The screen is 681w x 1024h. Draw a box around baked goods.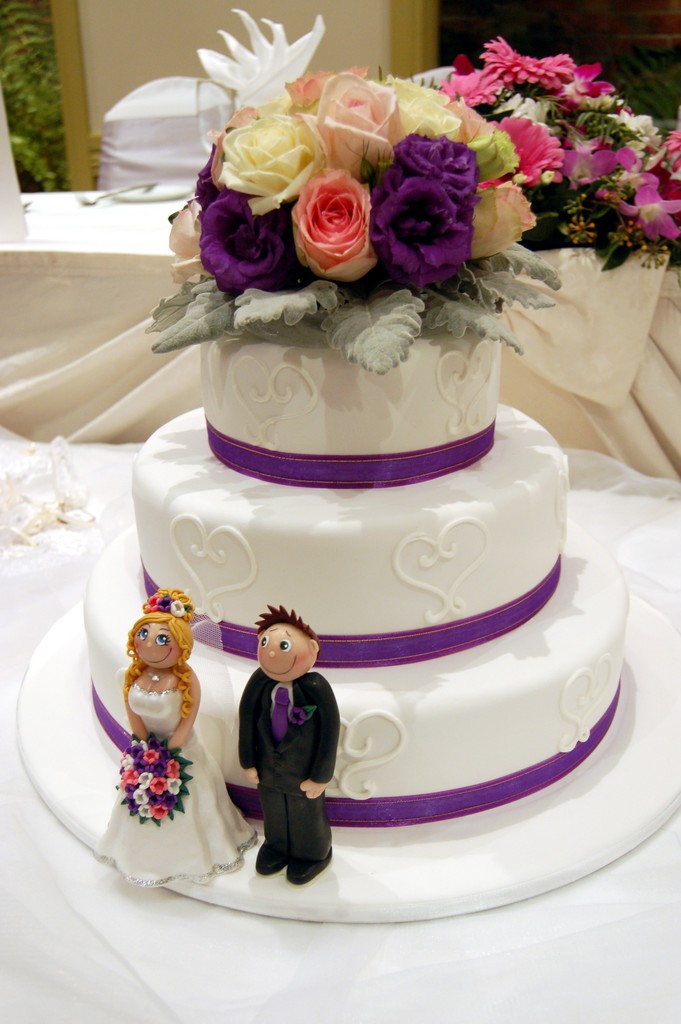
x1=82 y1=159 x2=599 y2=950.
